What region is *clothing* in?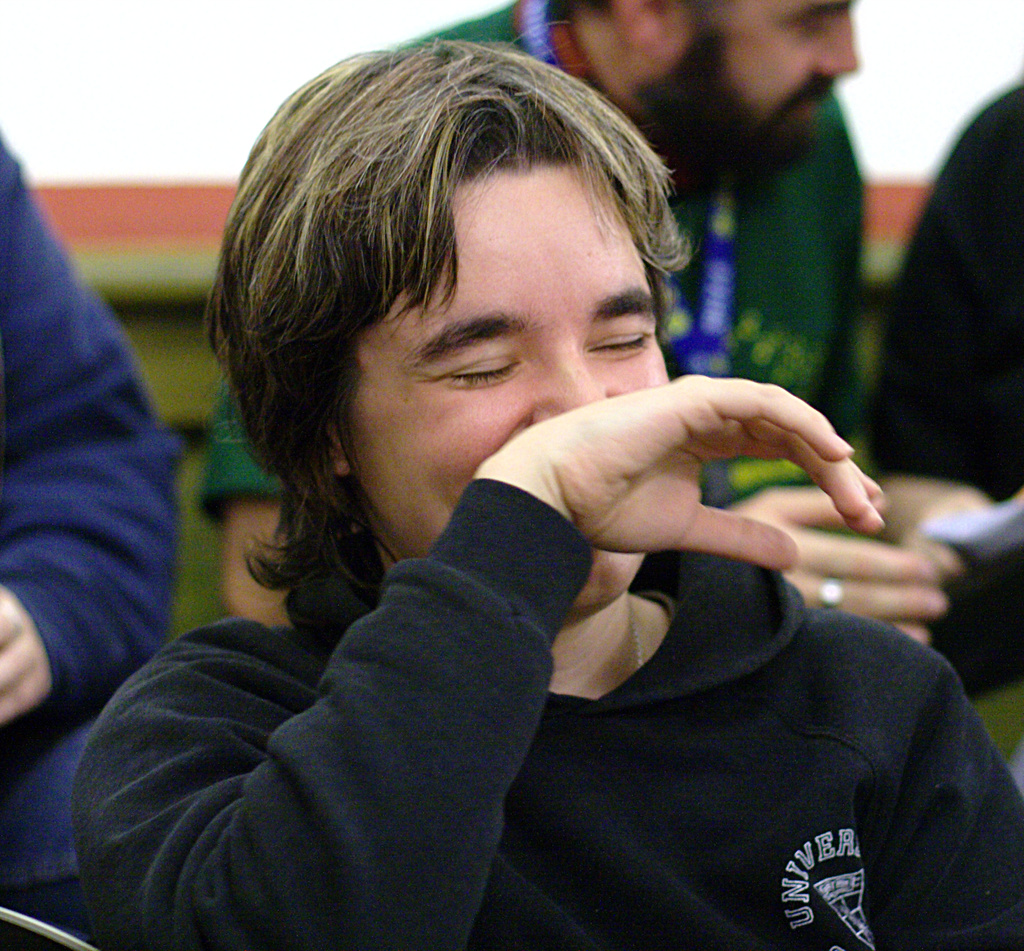
pyautogui.locateOnScreen(195, 0, 862, 501).
